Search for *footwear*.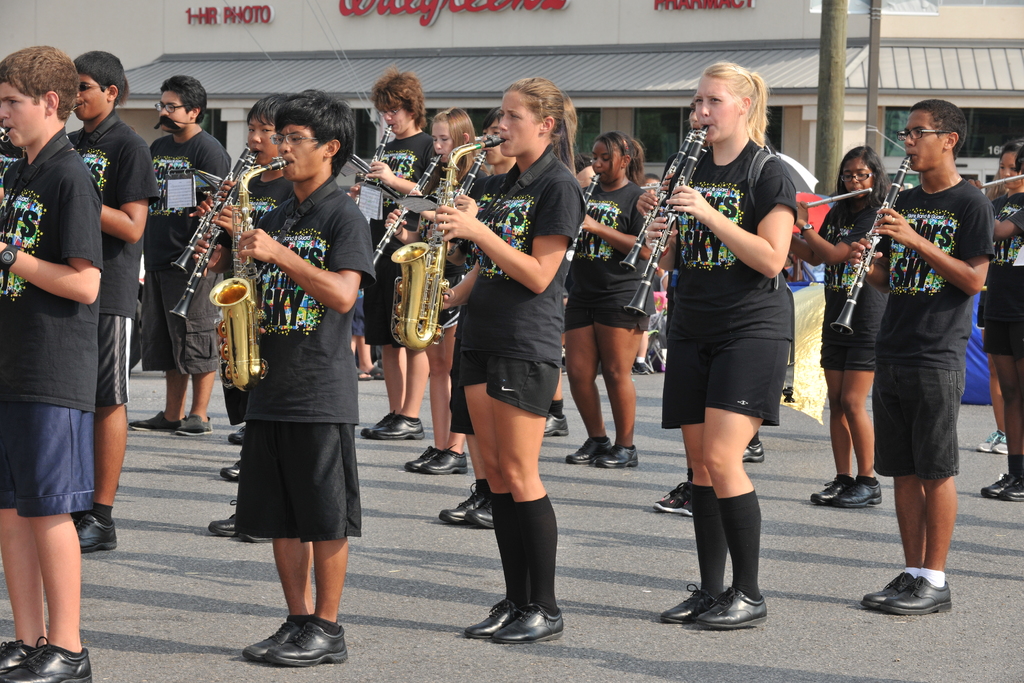
Found at Rect(0, 635, 51, 679).
